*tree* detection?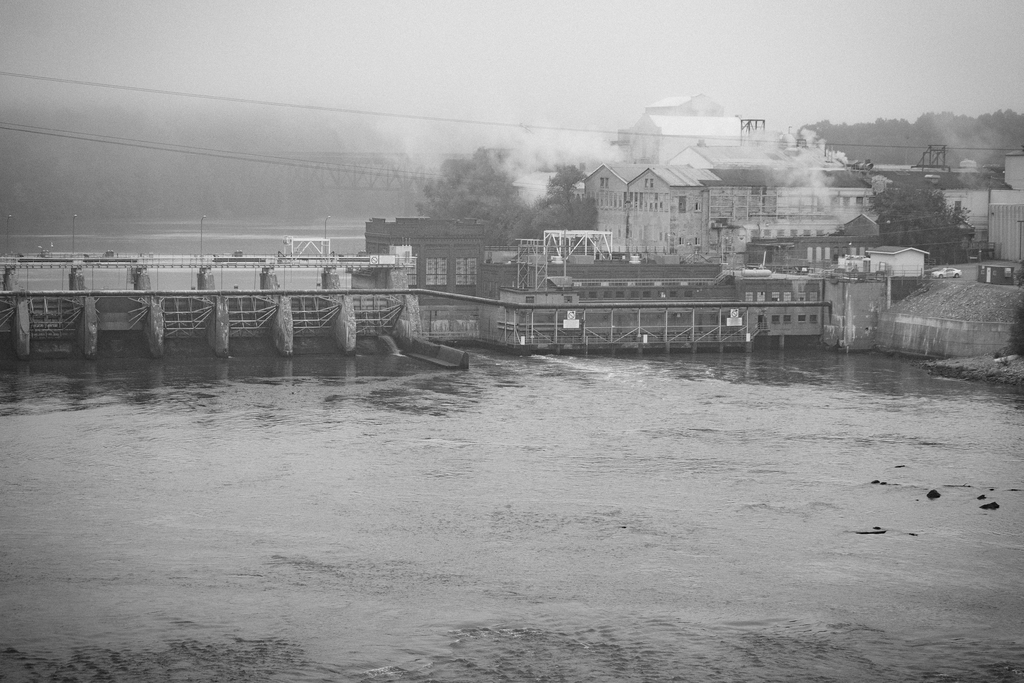
[837,170,1006,311]
